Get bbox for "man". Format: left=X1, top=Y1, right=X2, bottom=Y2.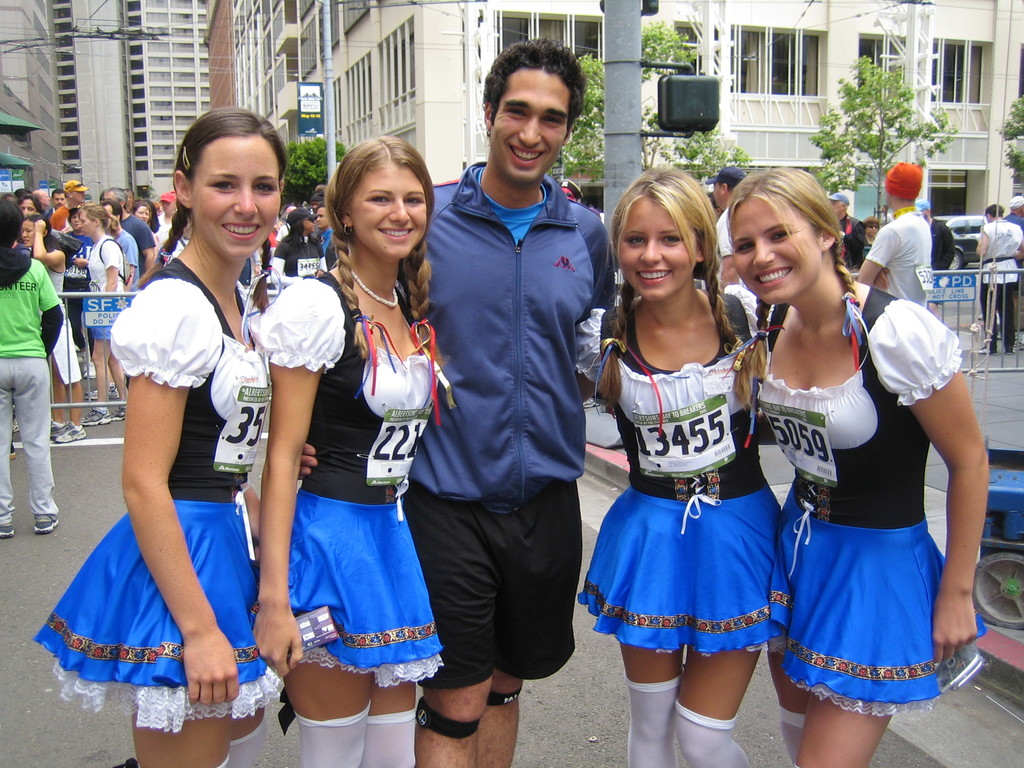
left=826, top=192, right=865, bottom=267.
